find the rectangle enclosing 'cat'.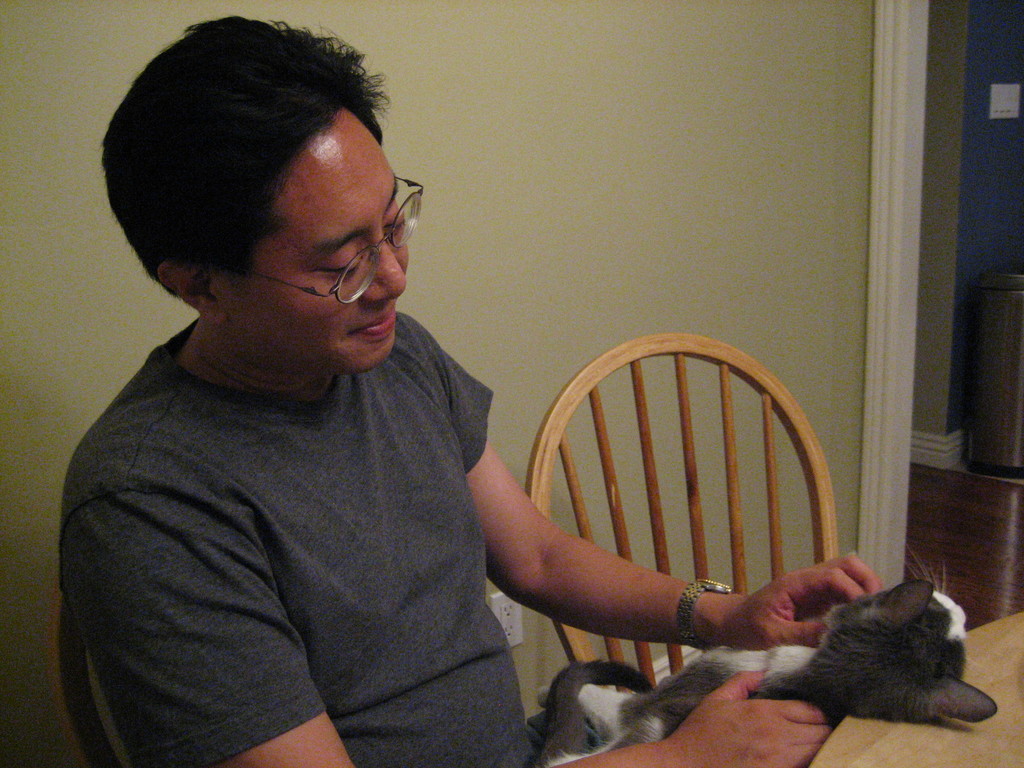
x1=538 y1=538 x2=1005 y2=767.
